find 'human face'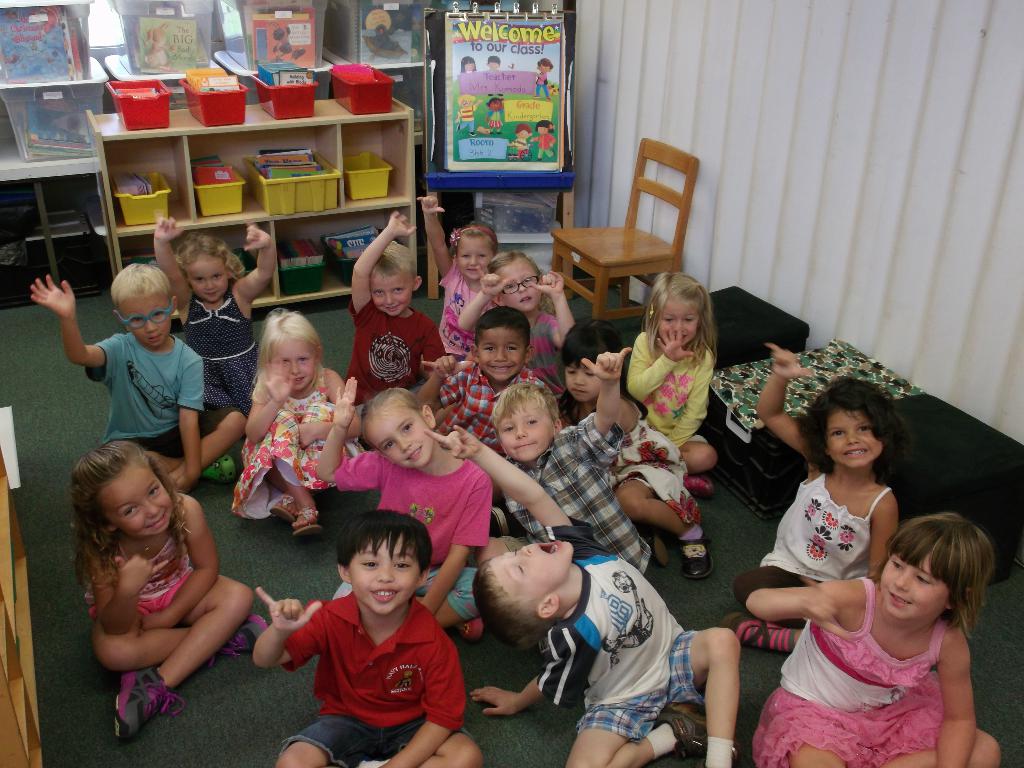
bbox=[117, 296, 172, 346]
